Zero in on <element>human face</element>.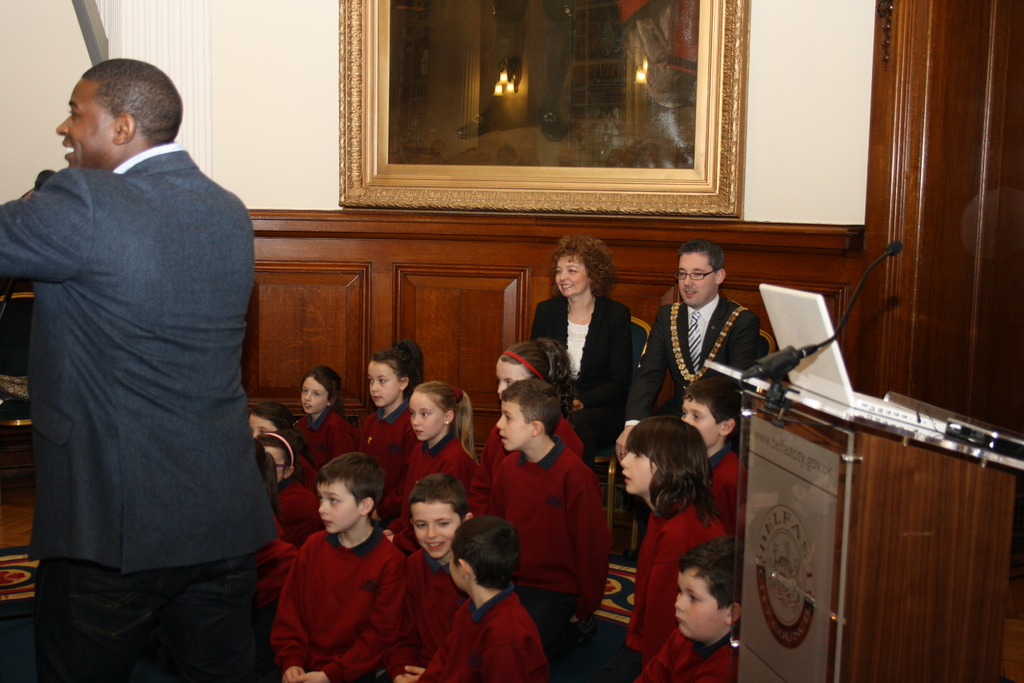
Zeroed in: bbox=[496, 363, 527, 393].
